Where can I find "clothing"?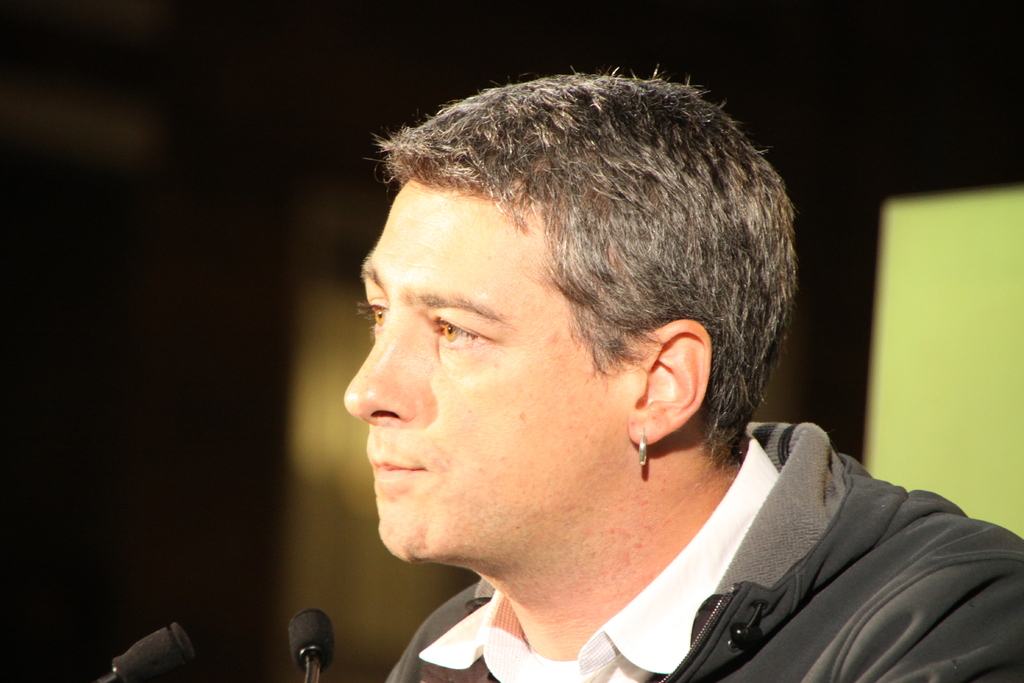
You can find it at bbox=[365, 413, 1022, 682].
